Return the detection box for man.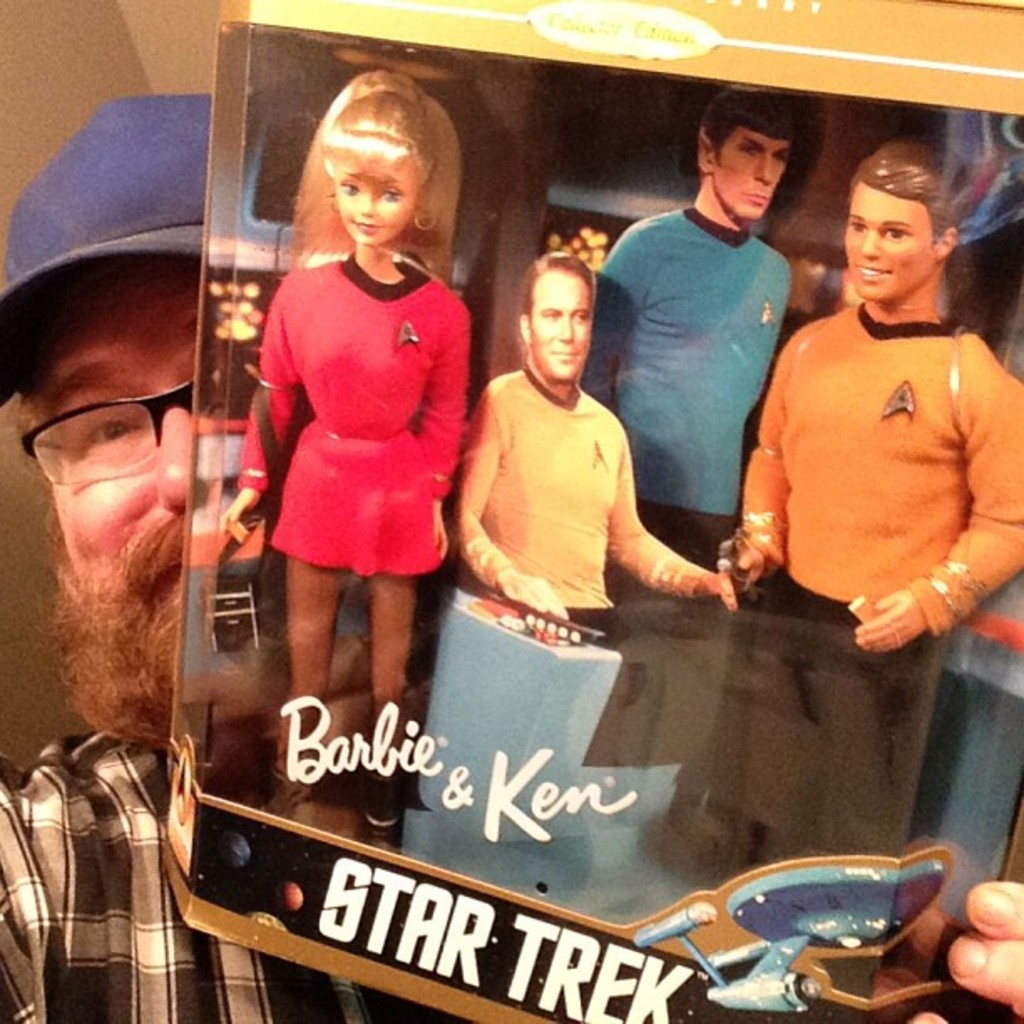
[left=577, top=97, right=801, bottom=812].
